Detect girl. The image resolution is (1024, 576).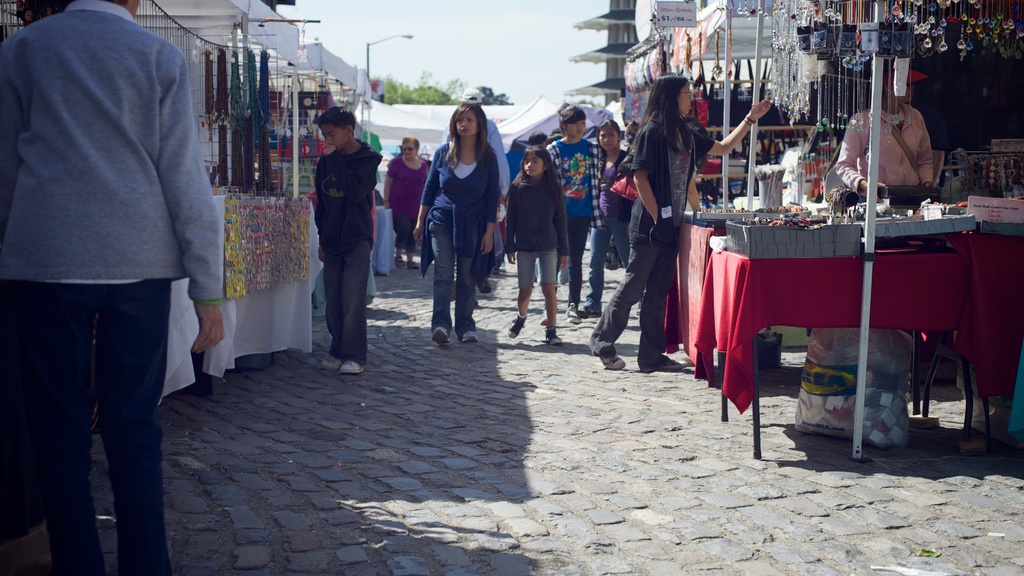
left=588, top=77, right=773, bottom=364.
